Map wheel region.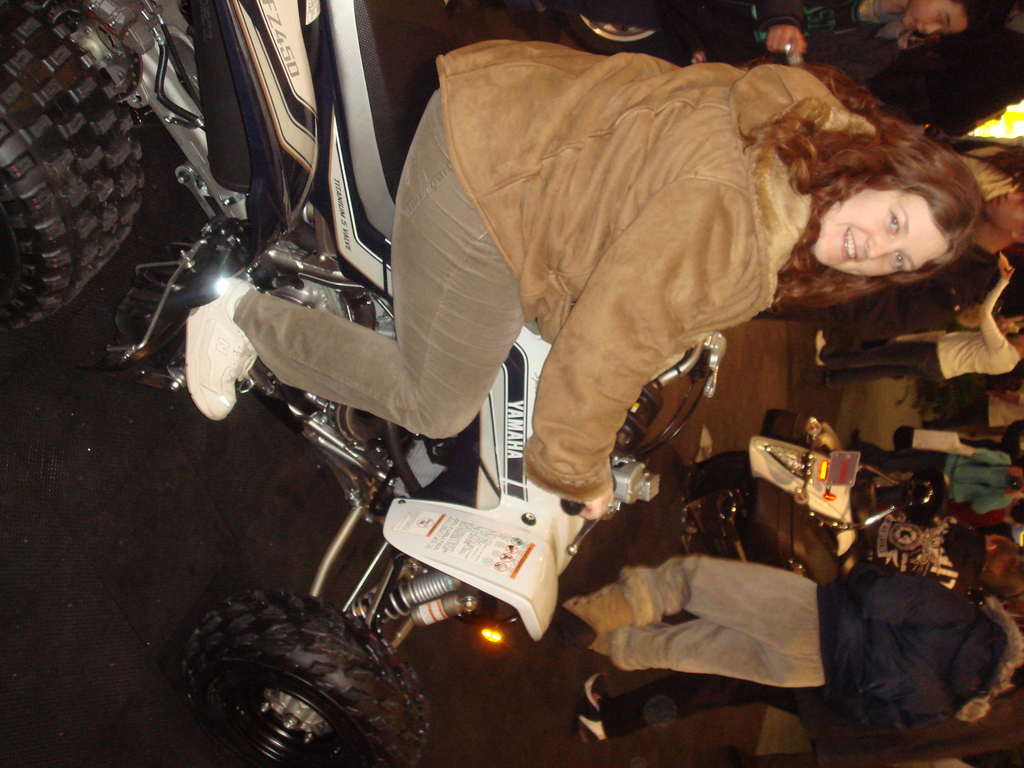
Mapped to bbox=(182, 602, 403, 760).
